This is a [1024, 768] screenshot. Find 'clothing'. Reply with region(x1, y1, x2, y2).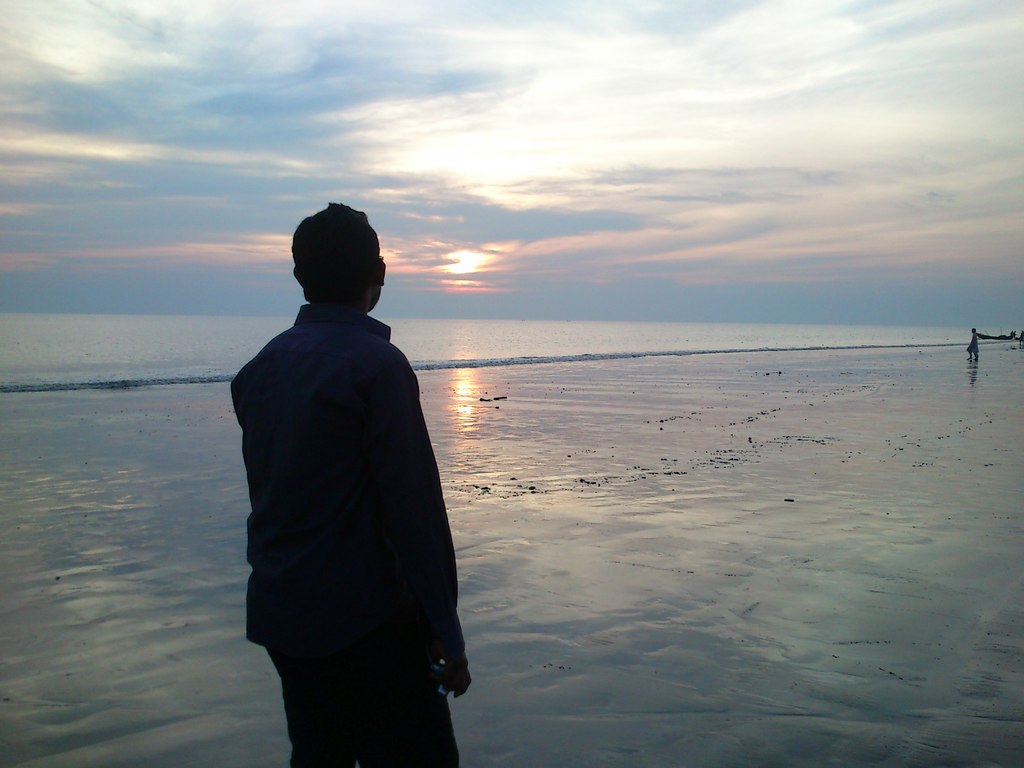
region(214, 237, 473, 756).
